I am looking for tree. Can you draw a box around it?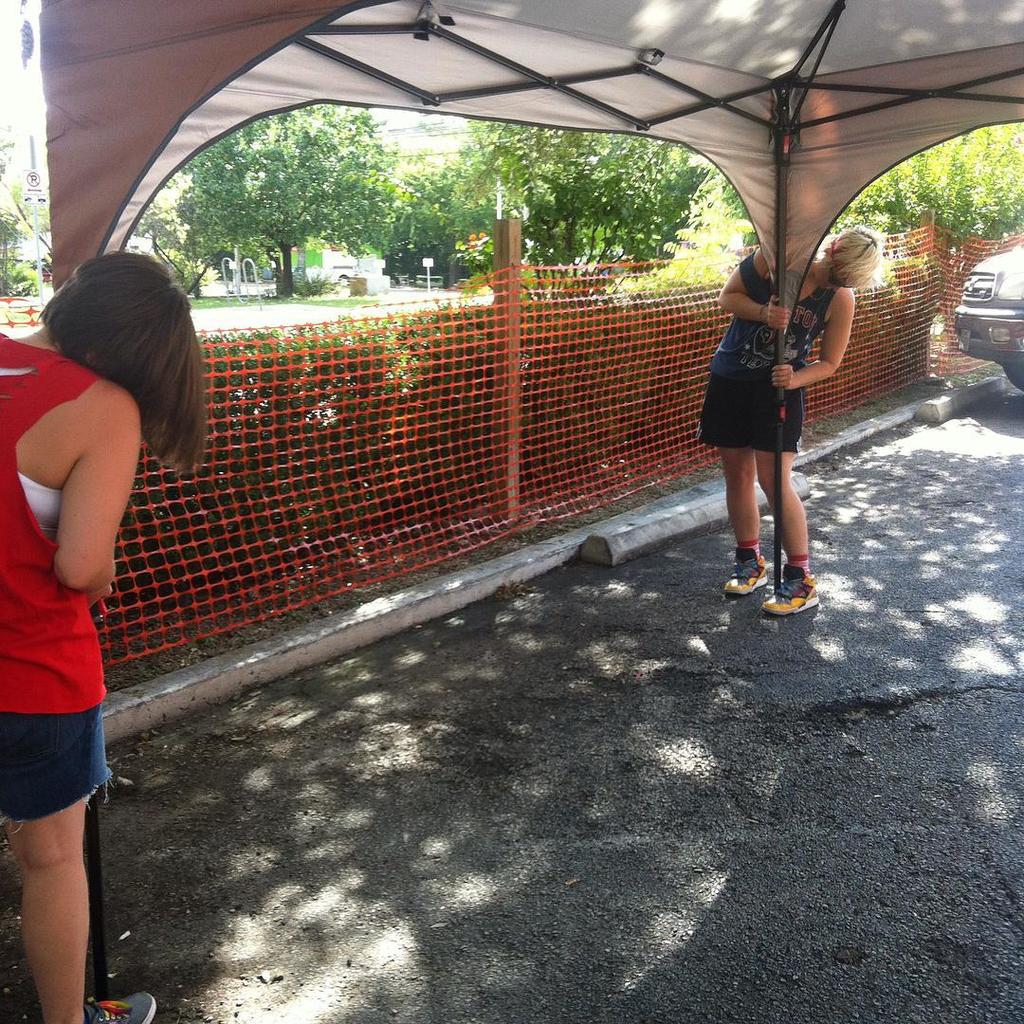
Sure, the bounding box is 395 163 481 317.
